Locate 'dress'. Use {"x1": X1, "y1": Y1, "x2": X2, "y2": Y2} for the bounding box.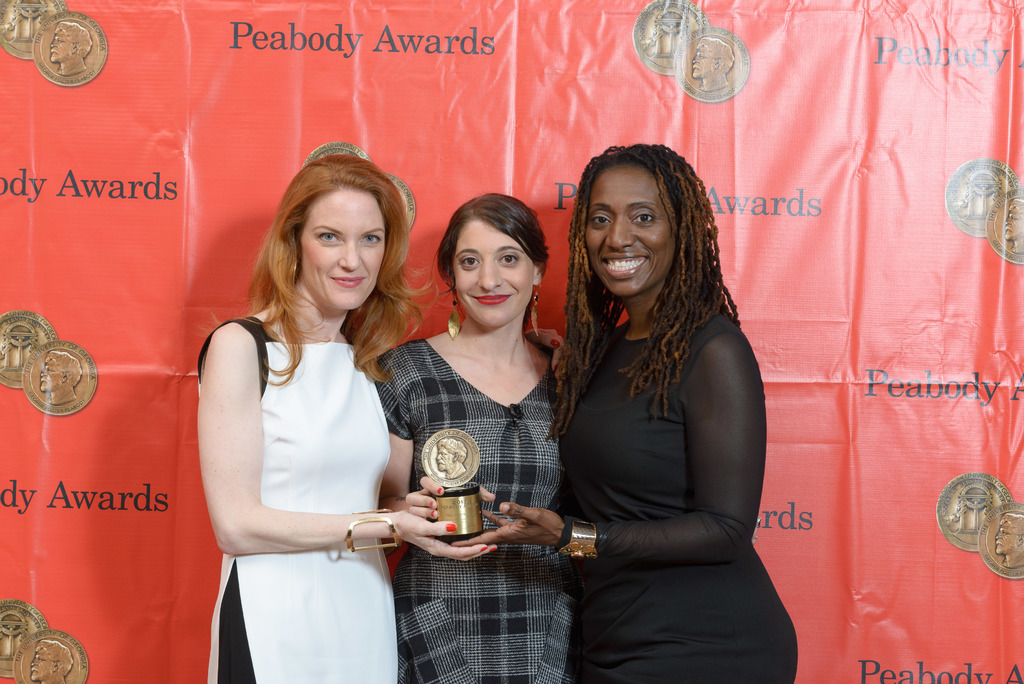
{"x1": 374, "y1": 338, "x2": 575, "y2": 683}.
